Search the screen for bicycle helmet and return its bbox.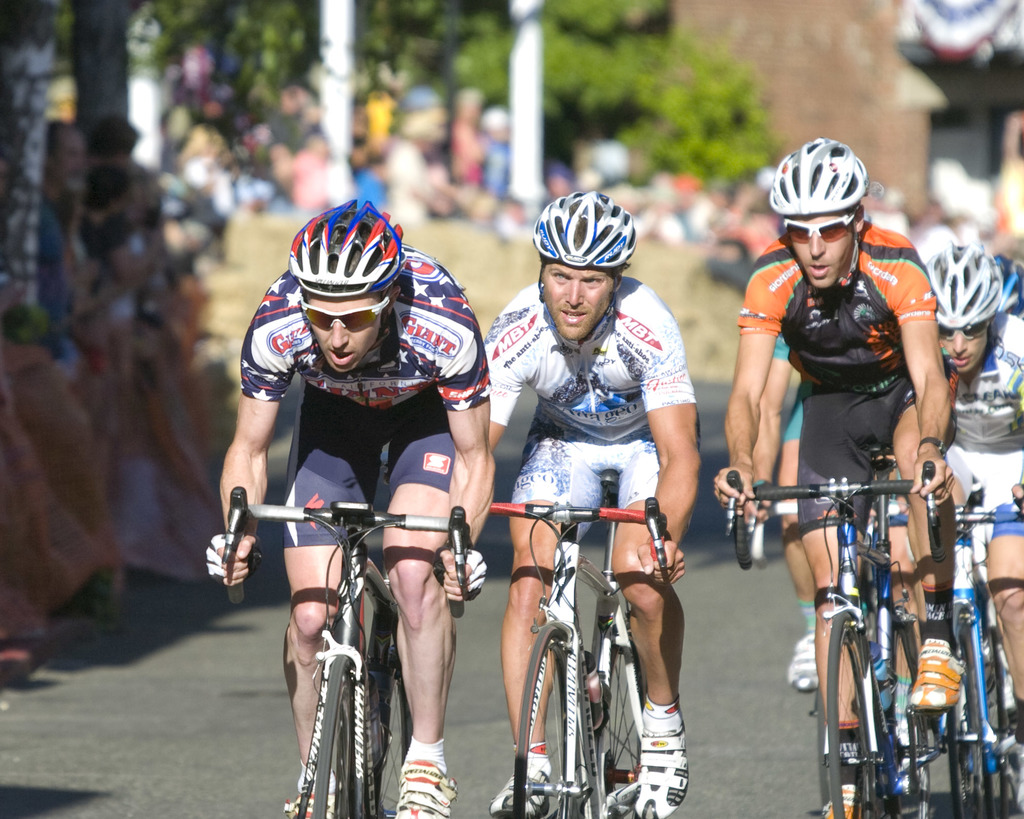
Found: 287:194:404:296.
